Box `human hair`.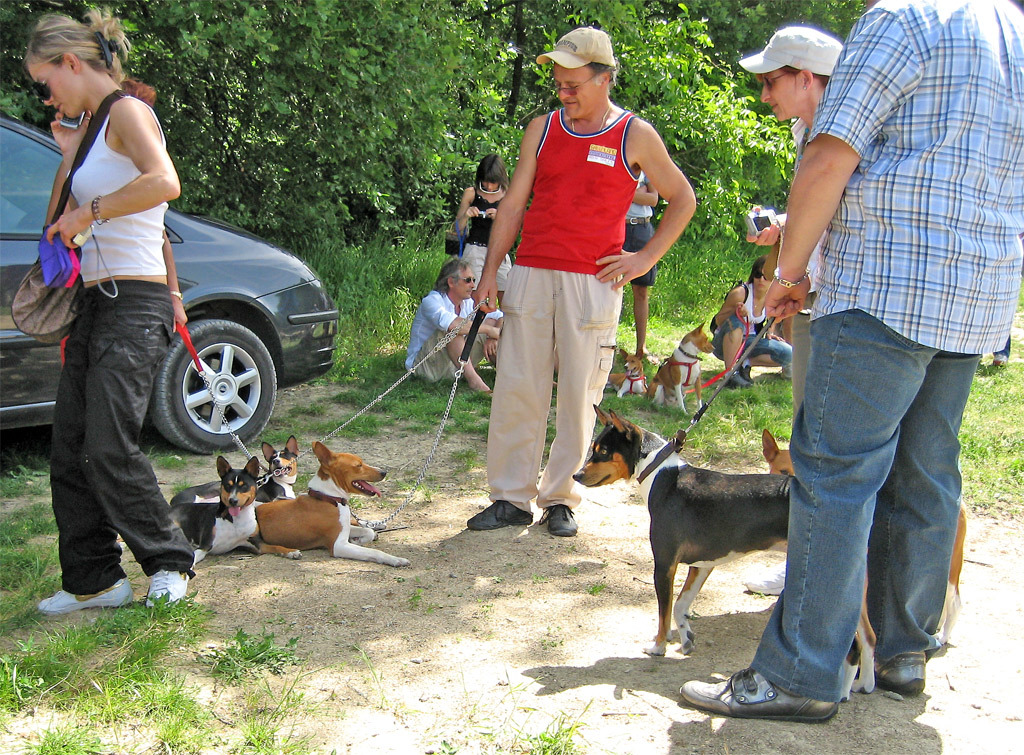
bbox=[121, 79, 154, 110].
